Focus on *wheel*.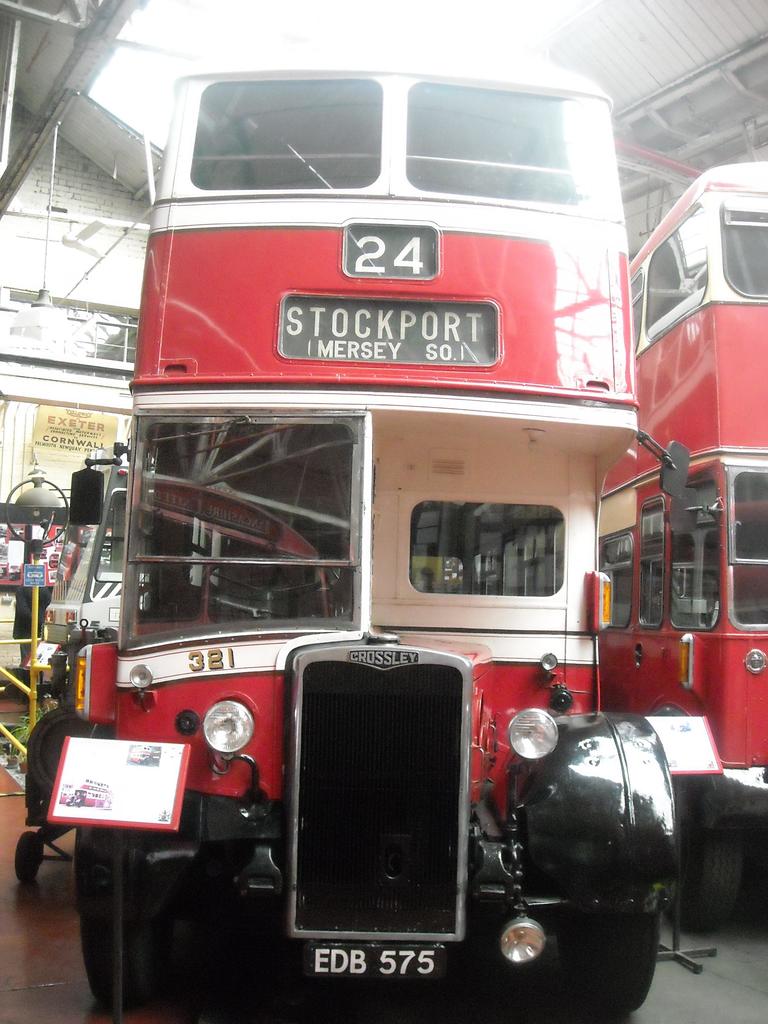
Focused at 18,833,42,884.
